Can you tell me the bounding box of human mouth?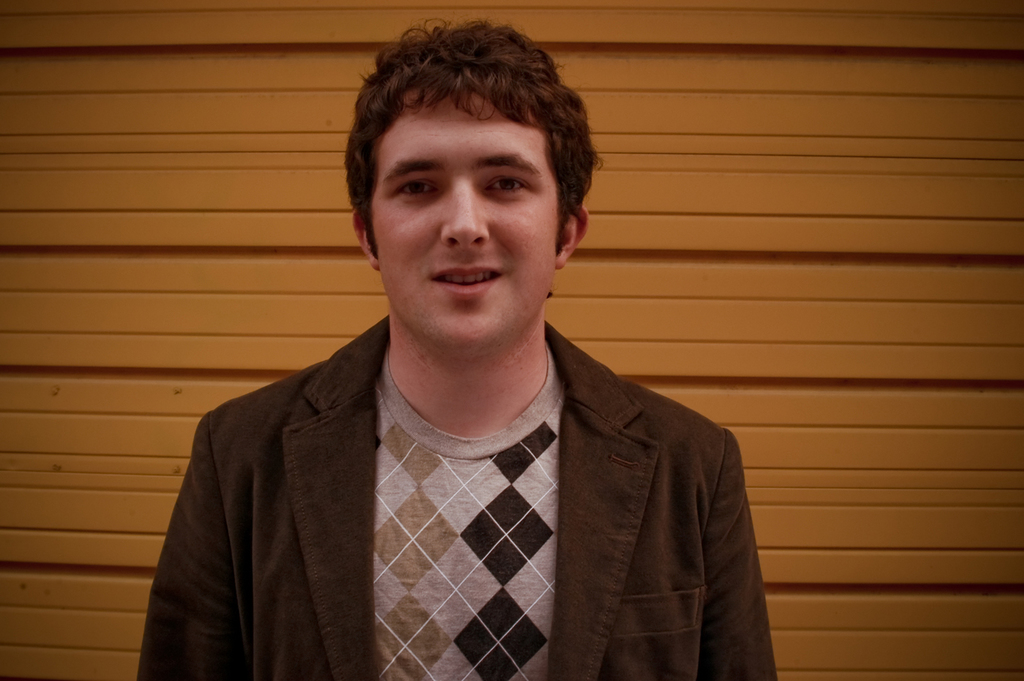
locate(432, 265, 504, 297).
